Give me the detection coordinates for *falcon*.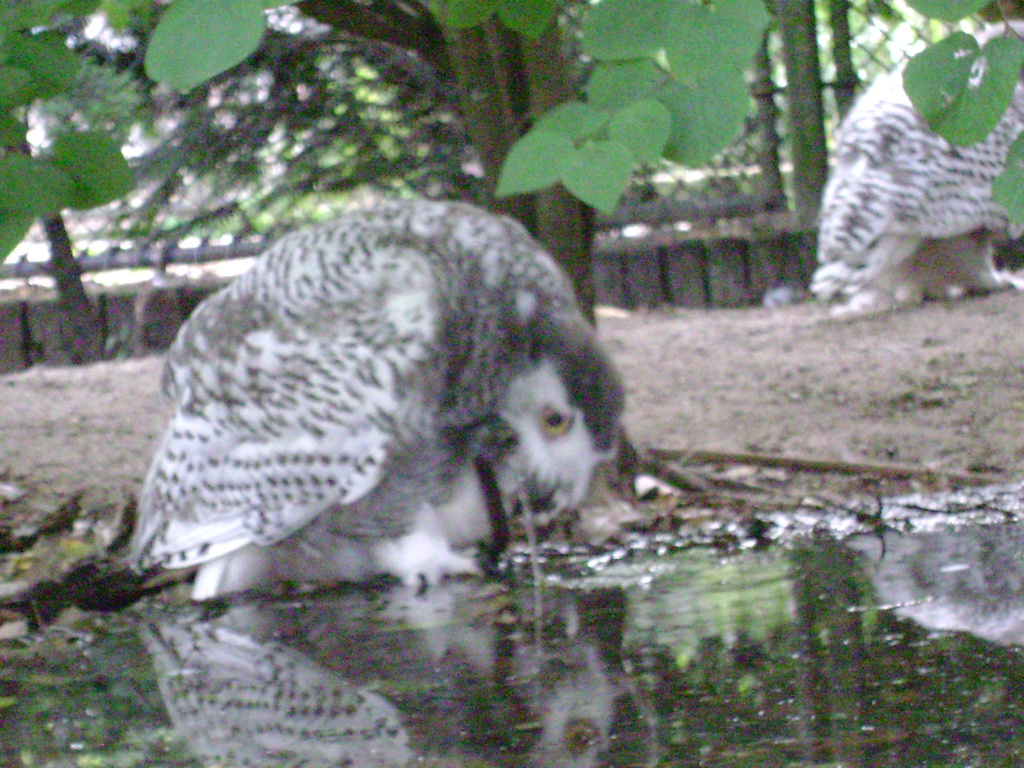
bbox(803, 24, 1023, 309).
